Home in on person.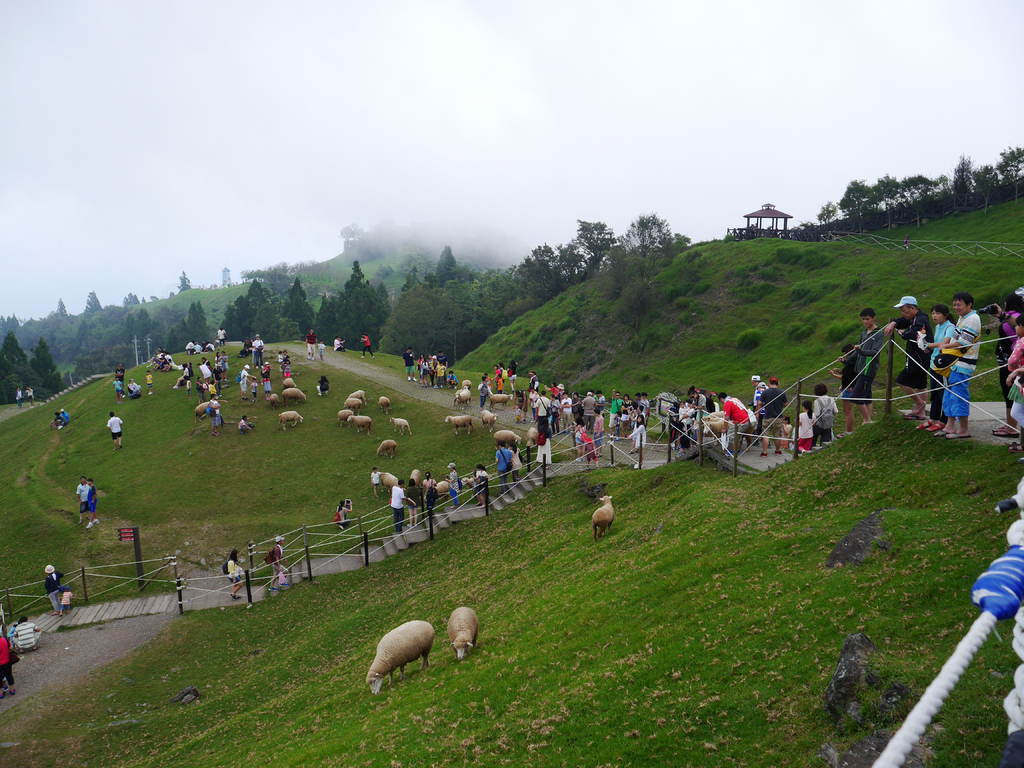
Homed in at 493 440 512 491.
